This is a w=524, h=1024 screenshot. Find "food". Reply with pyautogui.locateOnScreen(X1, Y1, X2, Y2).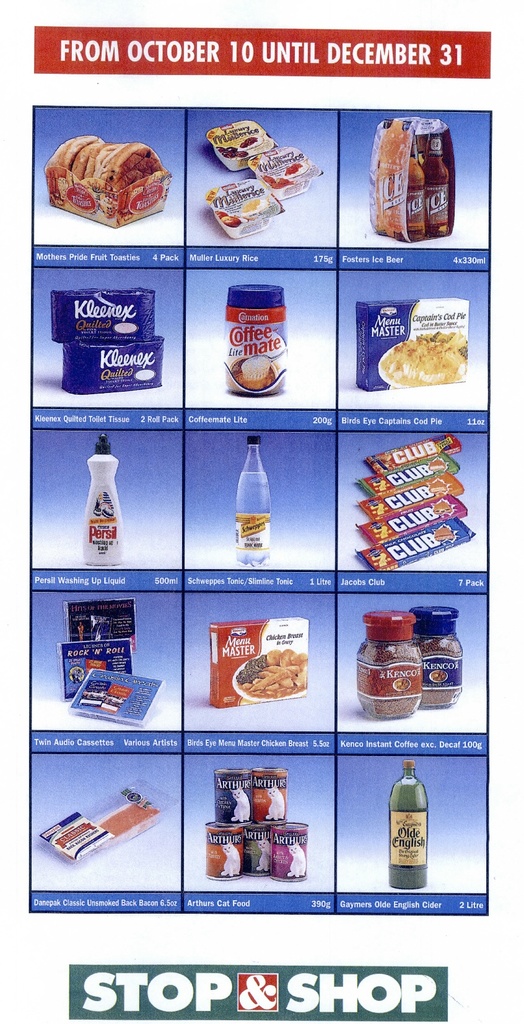
pyautogui.locateOnScreen(283, 161, 307, 178).
